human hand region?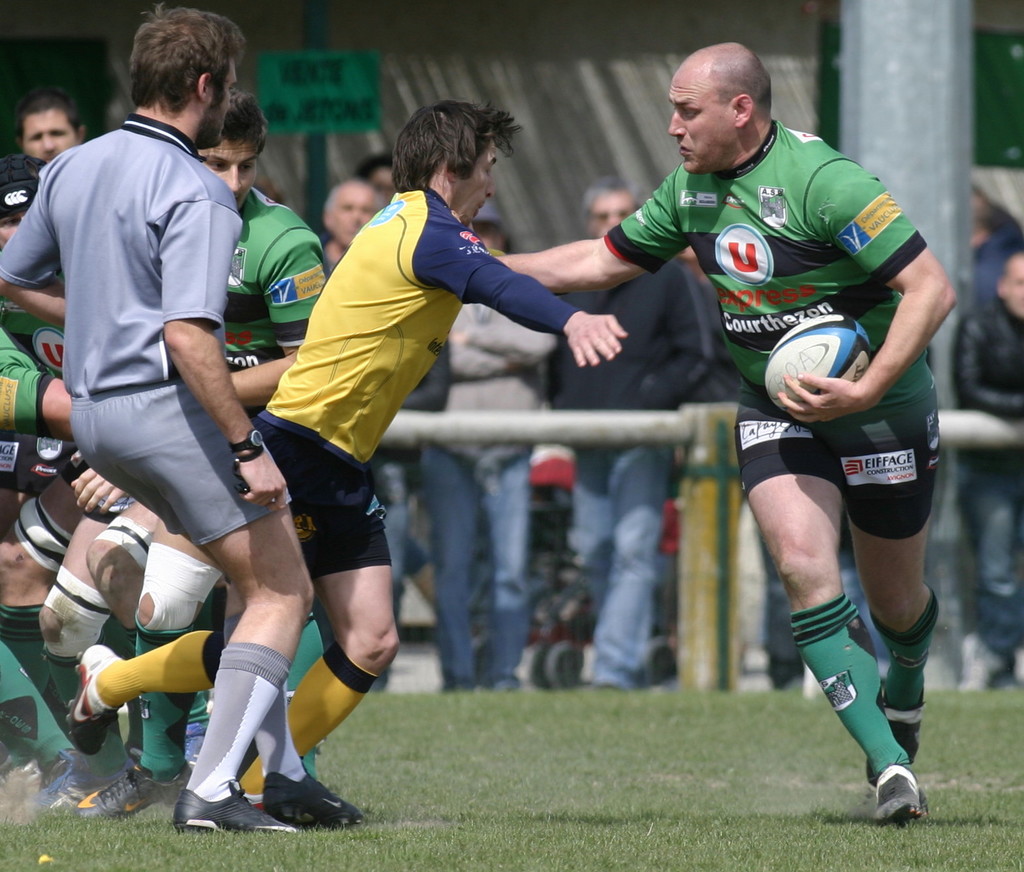
<box>775,364,862,425</box>
